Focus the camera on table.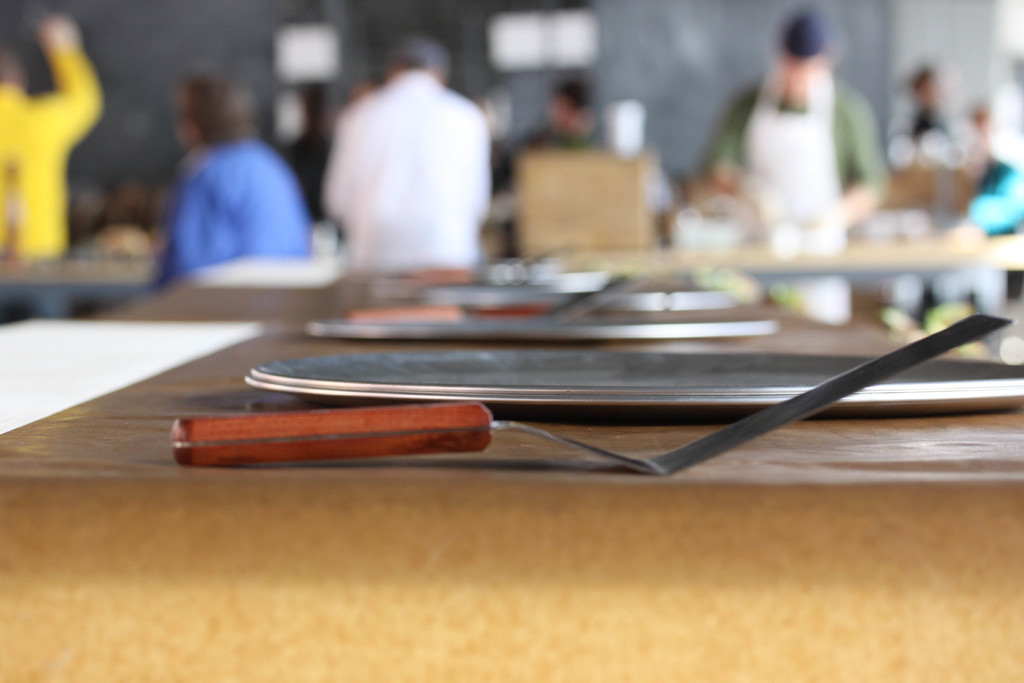
Focus region: rect(0, 251, 1023, 682).
